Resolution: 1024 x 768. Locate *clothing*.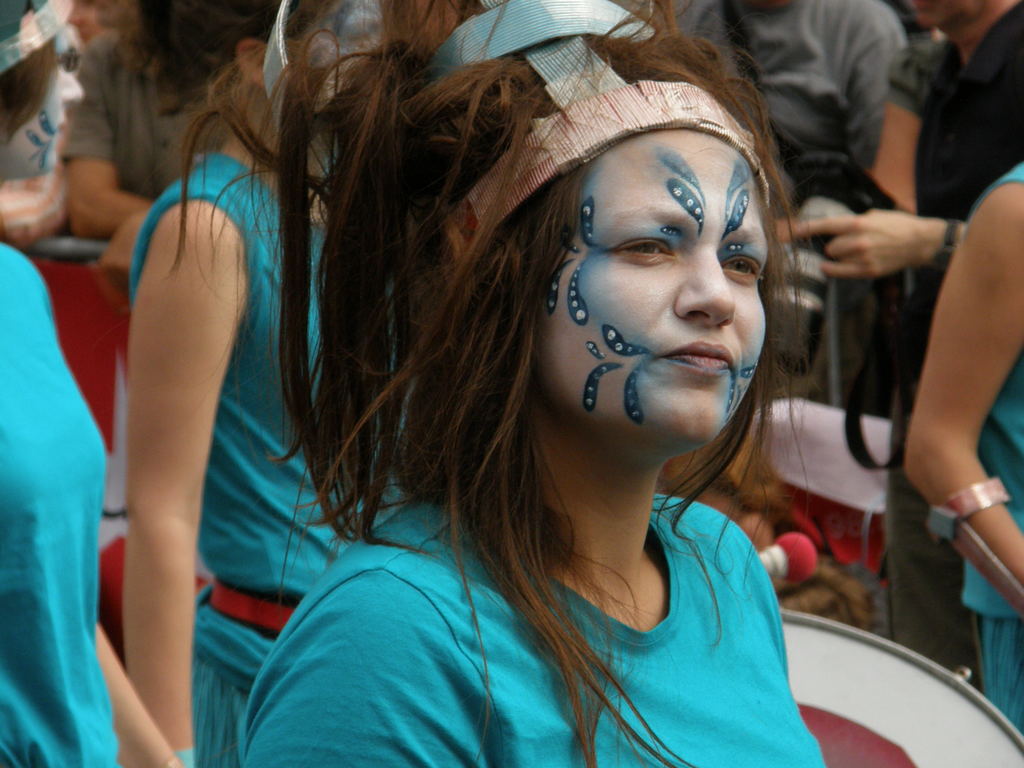
<box>670,0,917,244</box>.
